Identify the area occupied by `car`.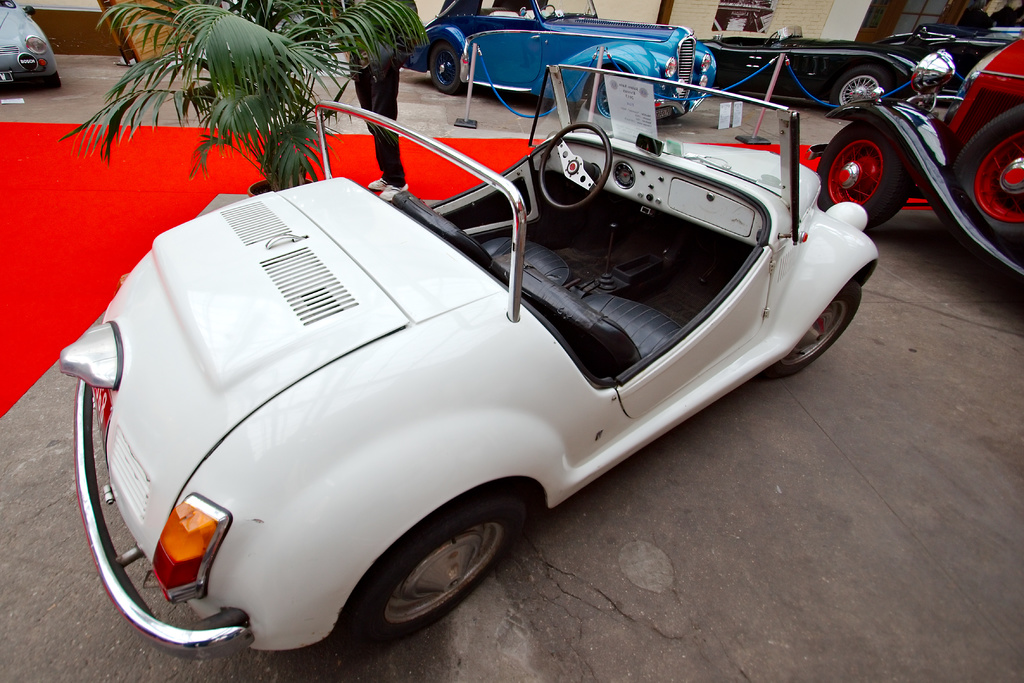
Area: (809, 28, 1023, 280).
